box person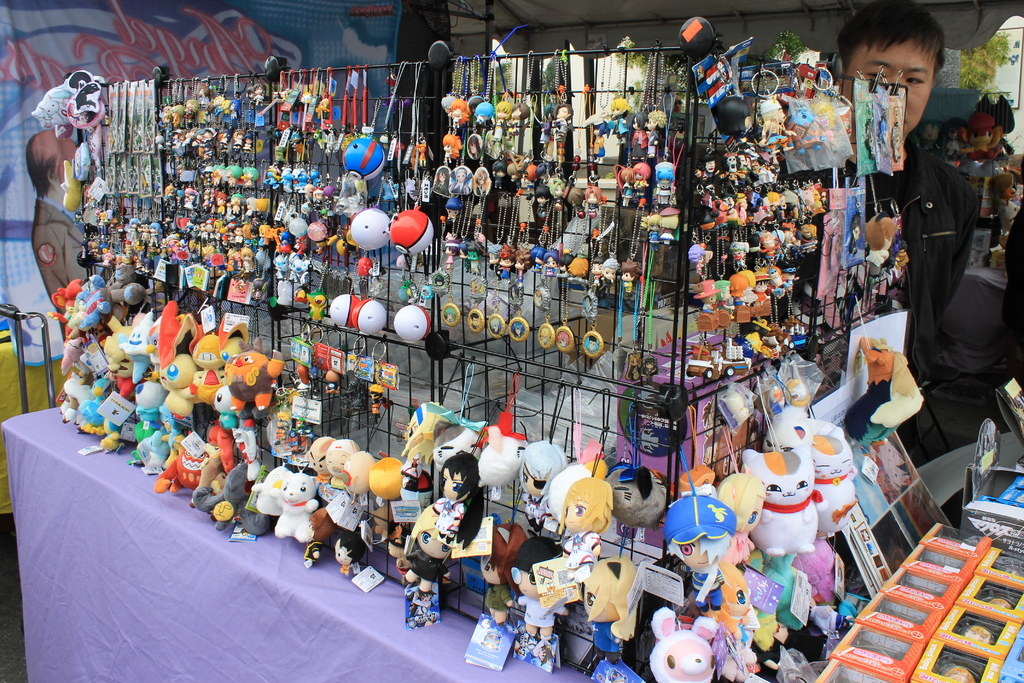
bbox(124, 218, 139, 240)
